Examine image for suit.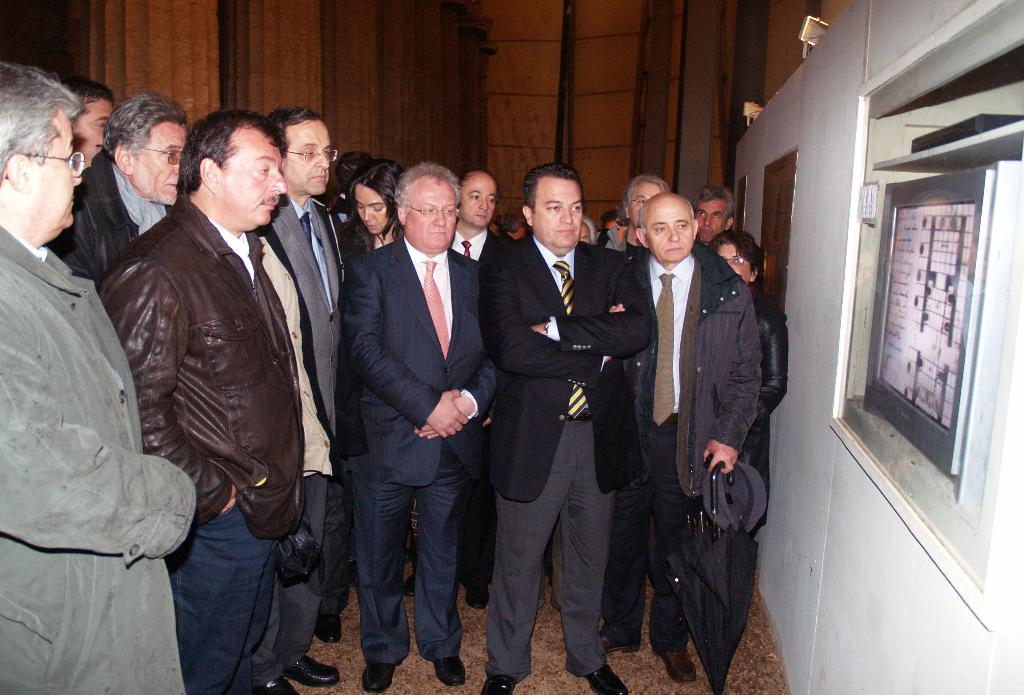
Examination result: 479, 236, 653, 681.
